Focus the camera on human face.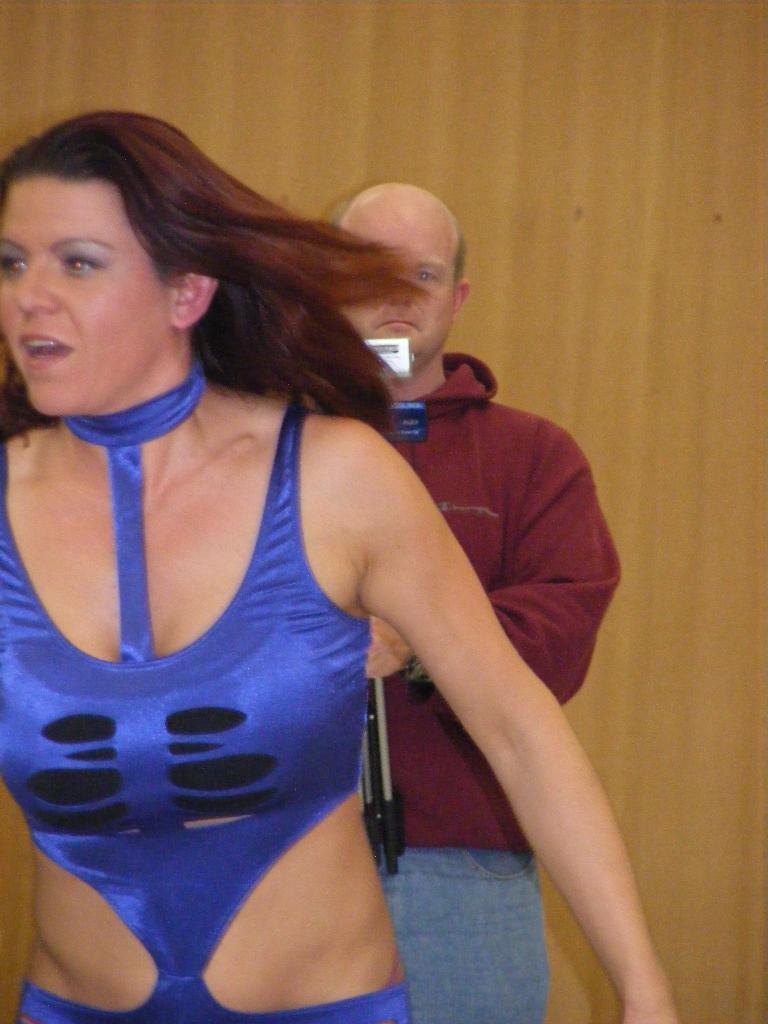
Focus region: [x1=332, y1=220, x2=453, y2=369].
